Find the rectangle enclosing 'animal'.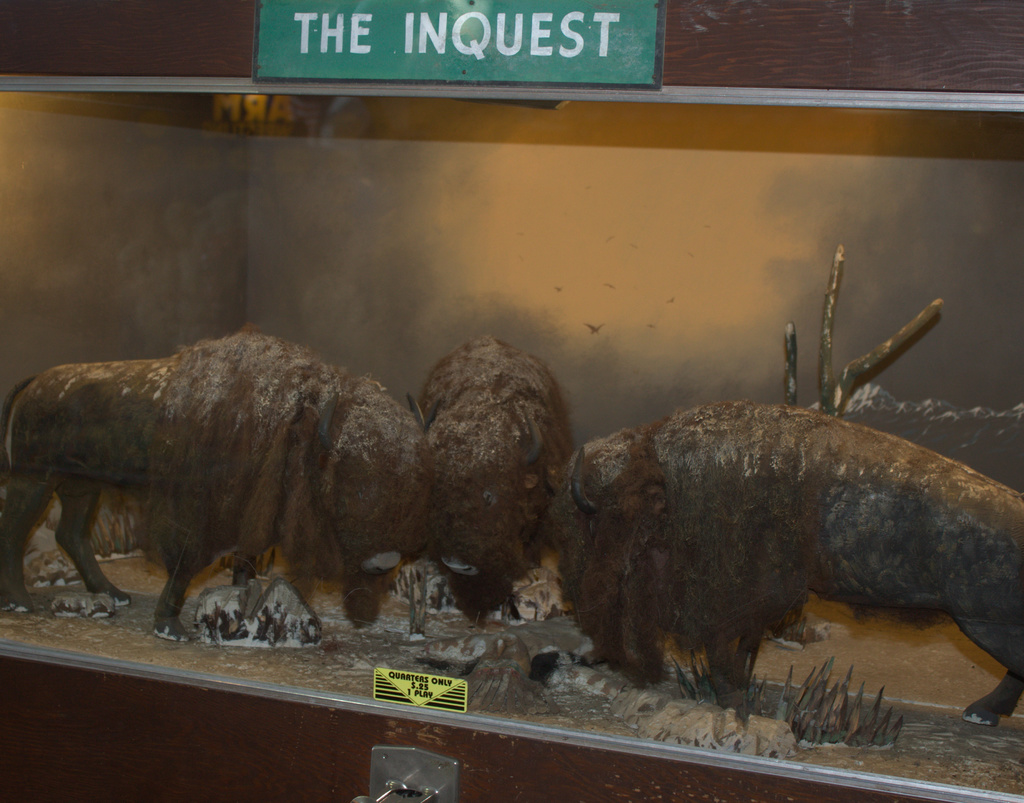
[x1=549, y1=405, x2=1023, y2=725].
